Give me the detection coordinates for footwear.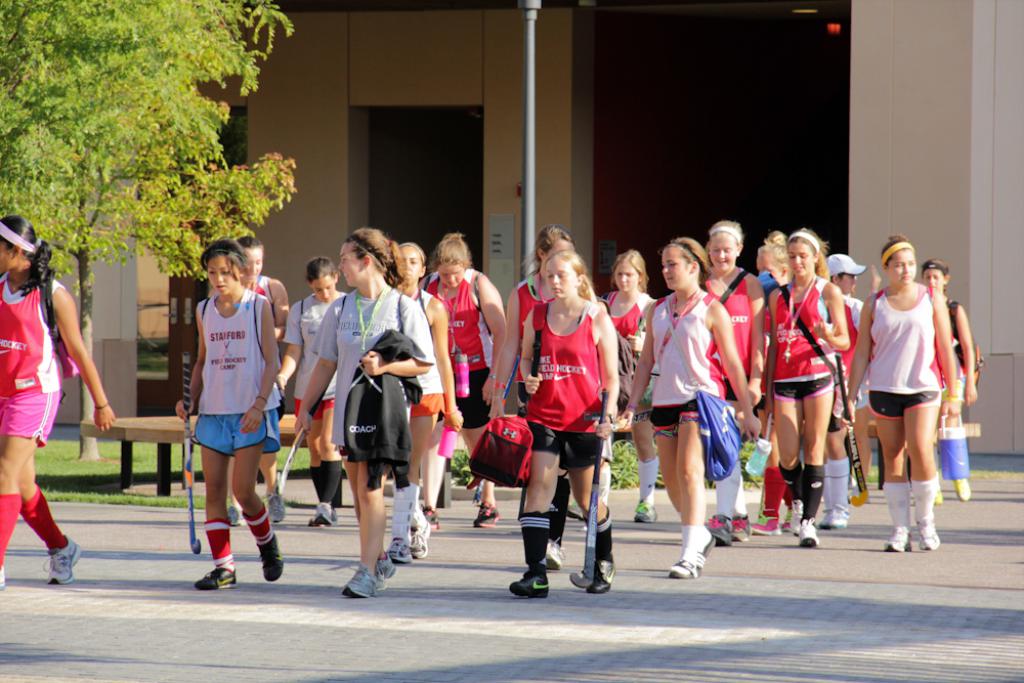
crop(930, 484, 944, 506).
